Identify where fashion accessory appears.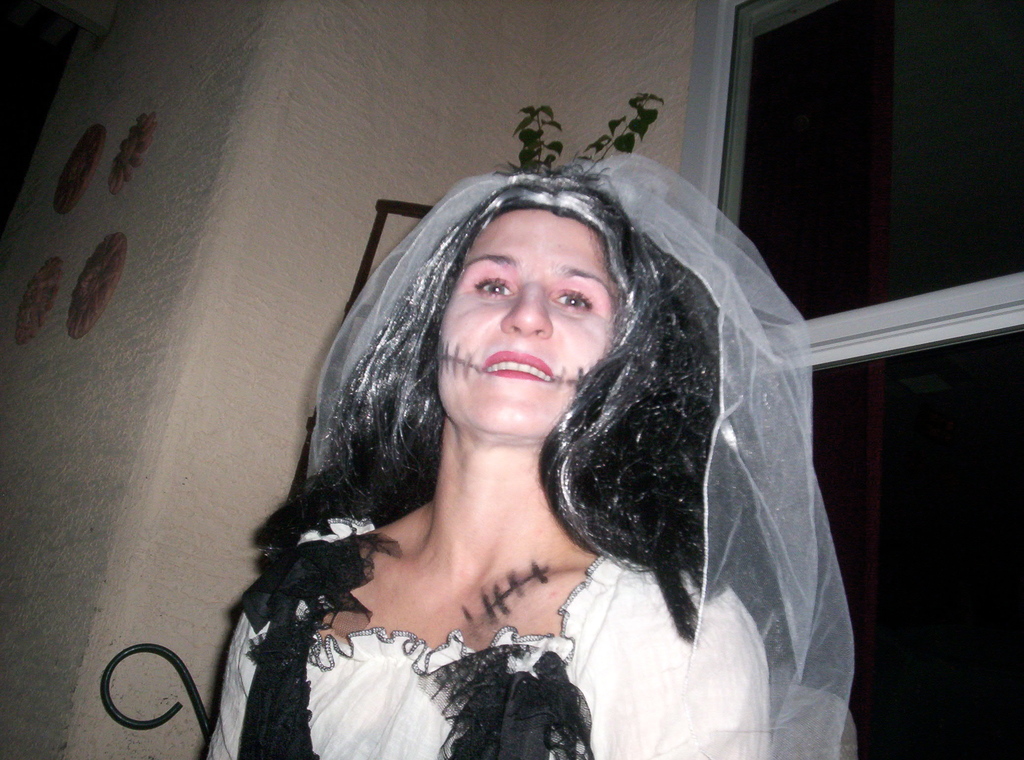
Appears at [left=234, top=511, right=401, bottom=674].
